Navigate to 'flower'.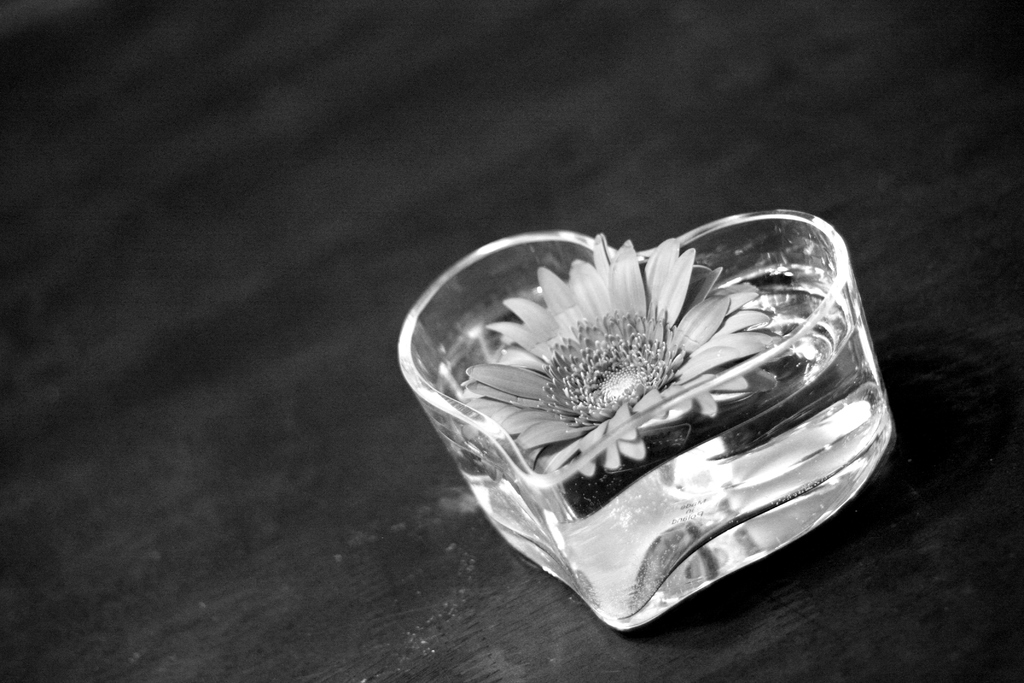
Navigation target: locate(458, 259, 778, 452).
